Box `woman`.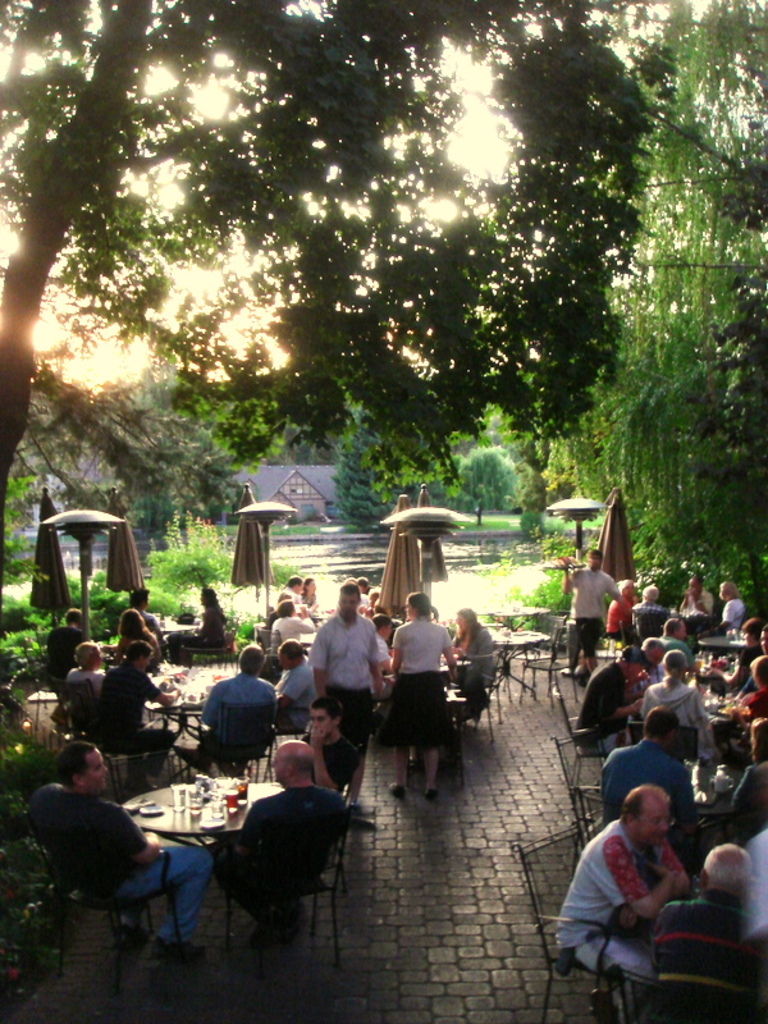
67/640/101/705.
